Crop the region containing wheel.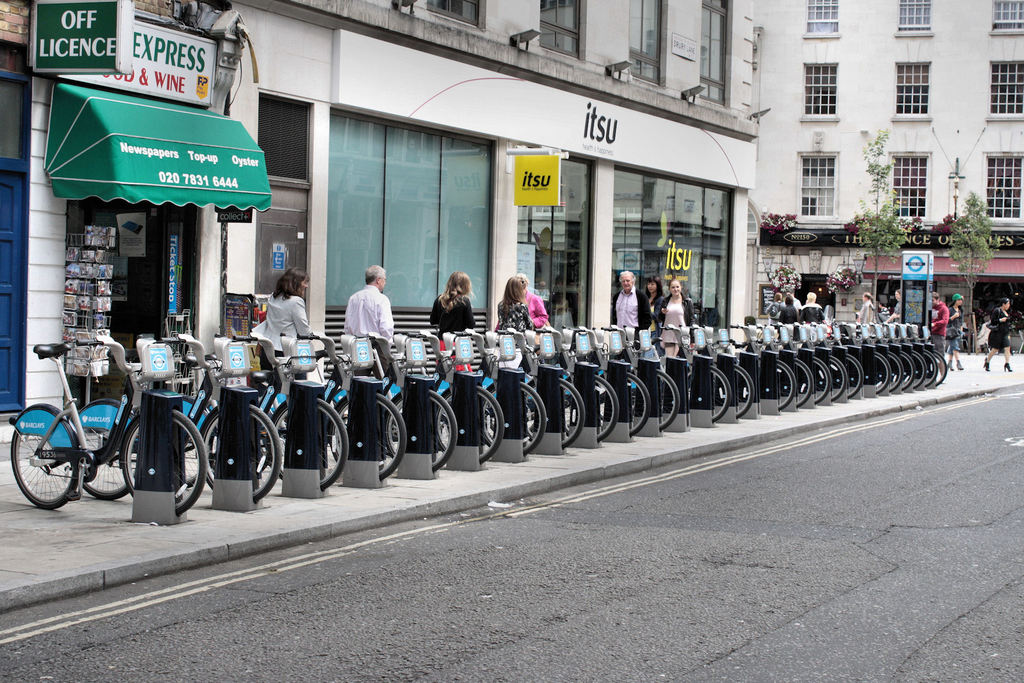
Crop region: {"x1": 653, "y1": 368, "x2": 676, "y2": 432}.
